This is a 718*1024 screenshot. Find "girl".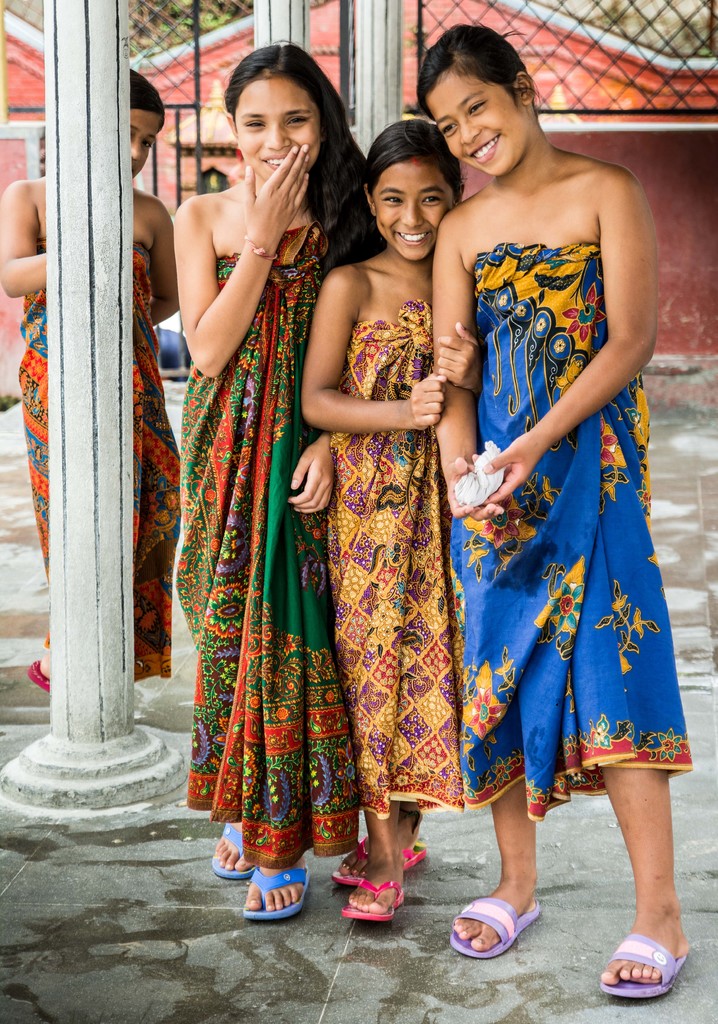
Bounding box: 295/114/489/917.
